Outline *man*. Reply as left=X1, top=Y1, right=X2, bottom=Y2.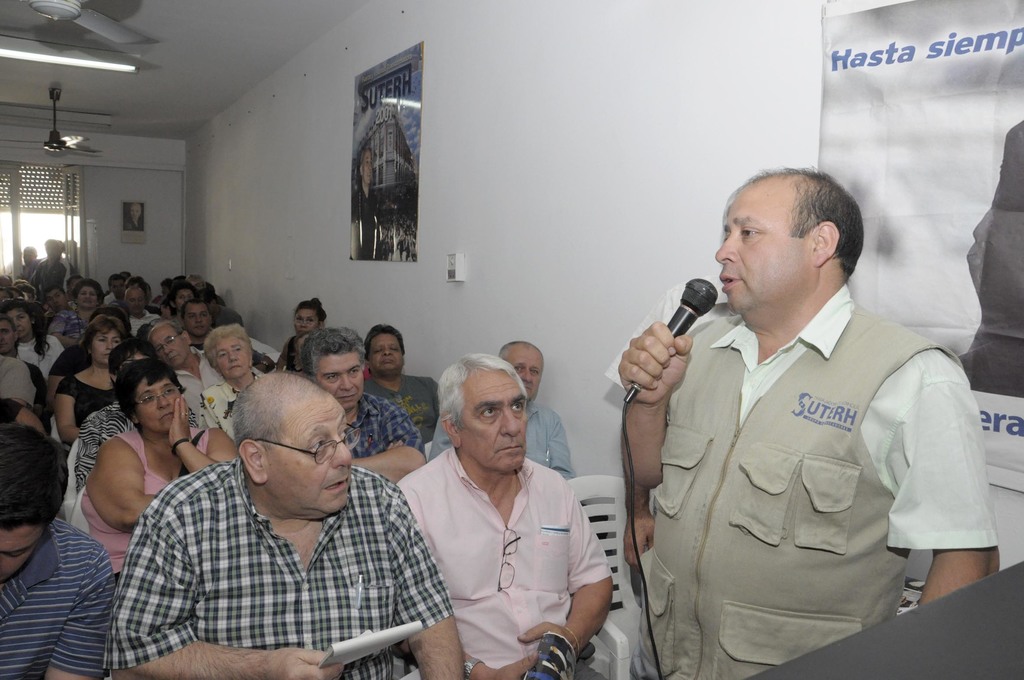
left=396, top=352, right=612, bottom=679.
